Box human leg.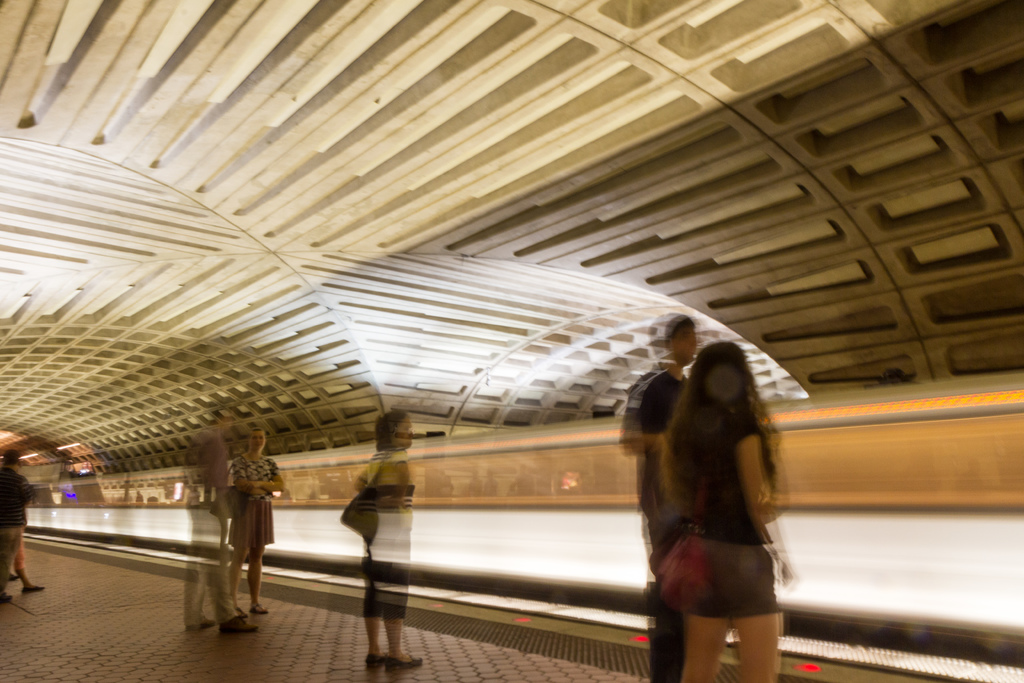
(left=367, top=553, right=426, bottom=670).
